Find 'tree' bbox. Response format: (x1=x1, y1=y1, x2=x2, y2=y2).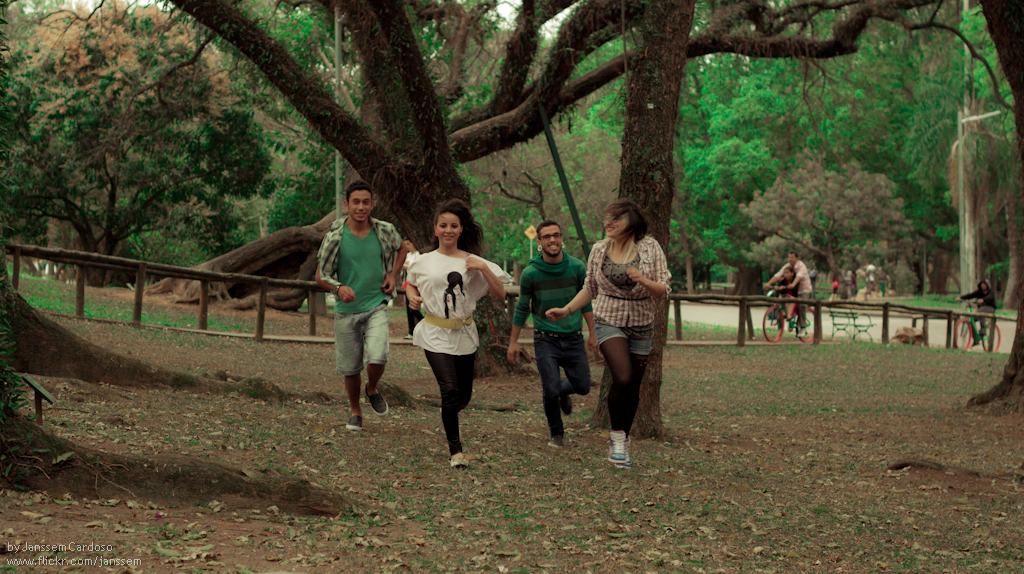
(x1=587, y1=0, x2=1016, y2=443).
